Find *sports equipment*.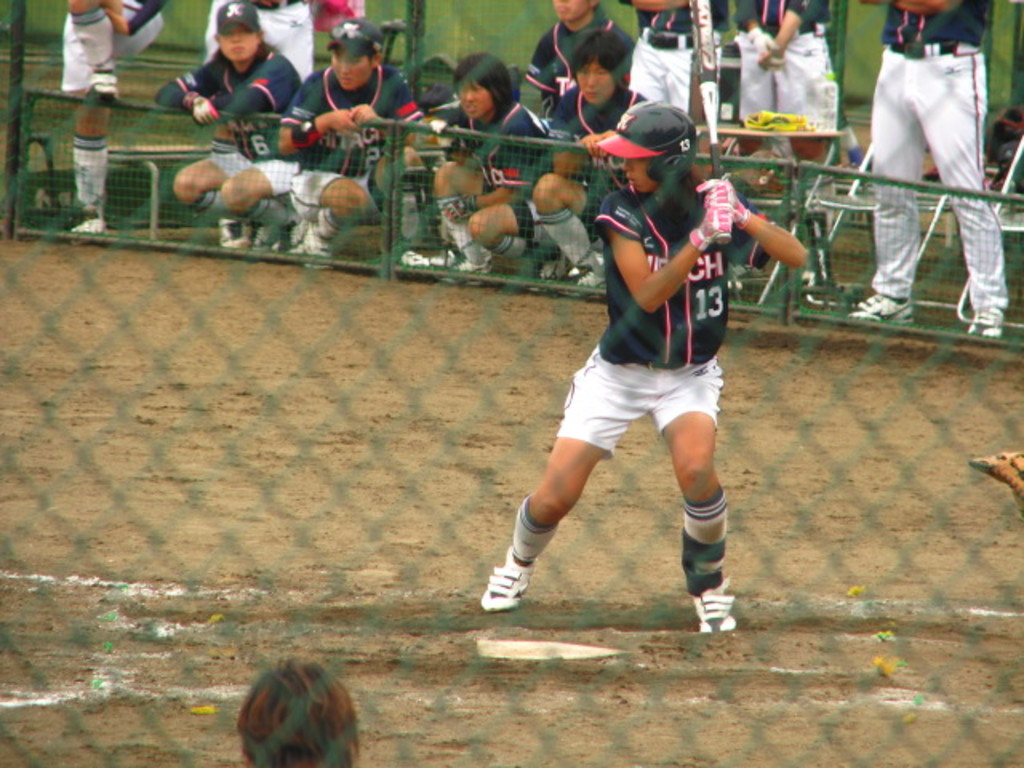
<box>72,214,106,237</box>.
